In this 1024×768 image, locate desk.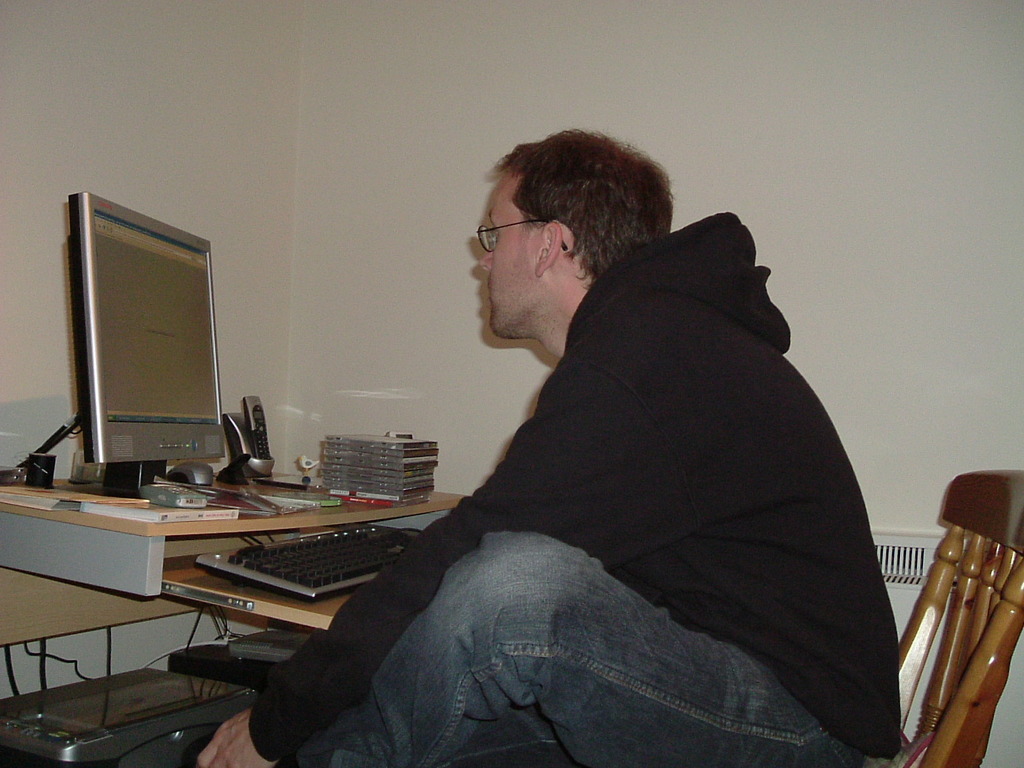
Bounding box: bbox=(0, 443, 483, 674).
